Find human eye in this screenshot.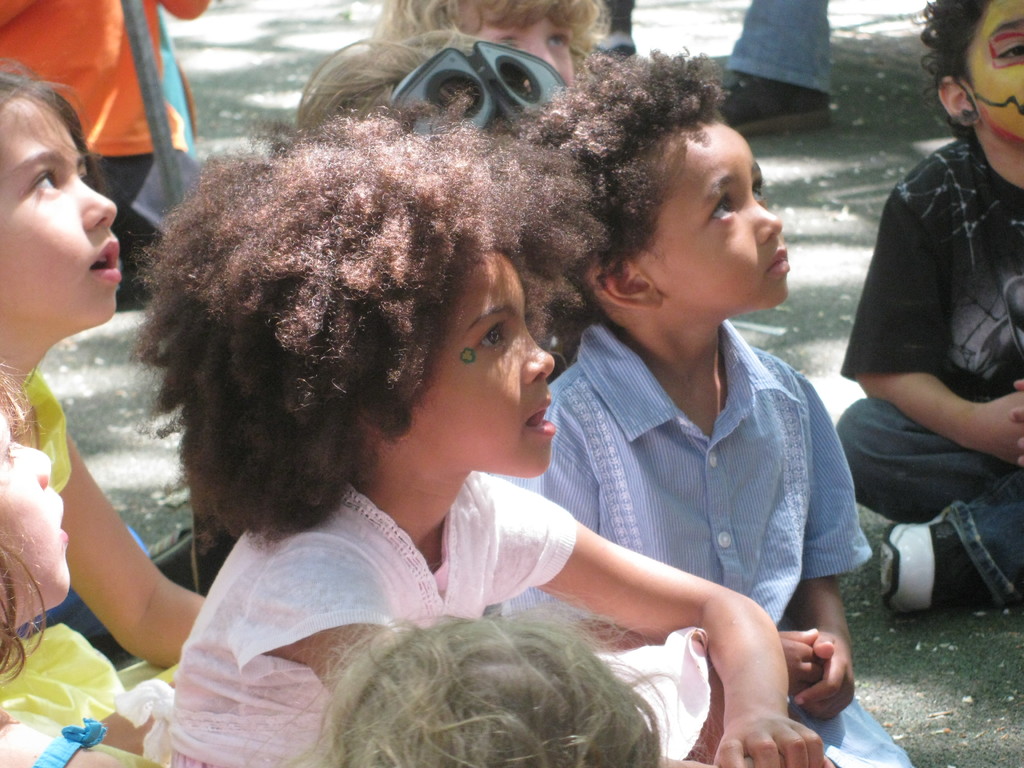
The bounding box for human eye is [1,436,18,467].
